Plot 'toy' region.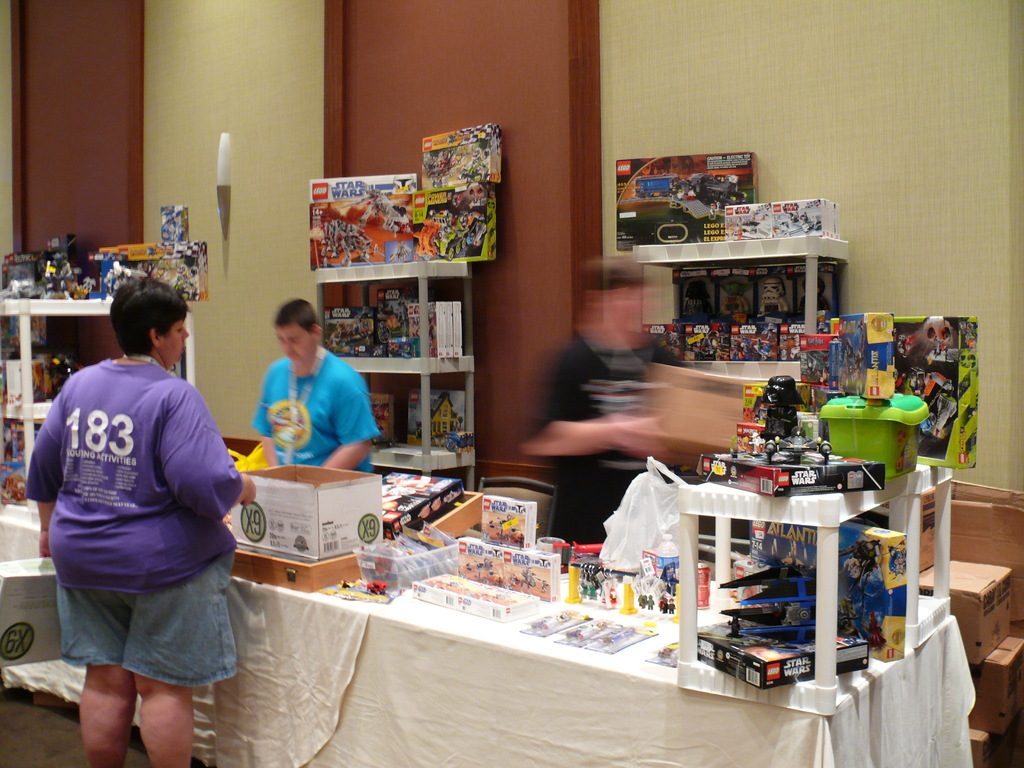
Plotted at <region>438, 303, 456, 368</region>.
